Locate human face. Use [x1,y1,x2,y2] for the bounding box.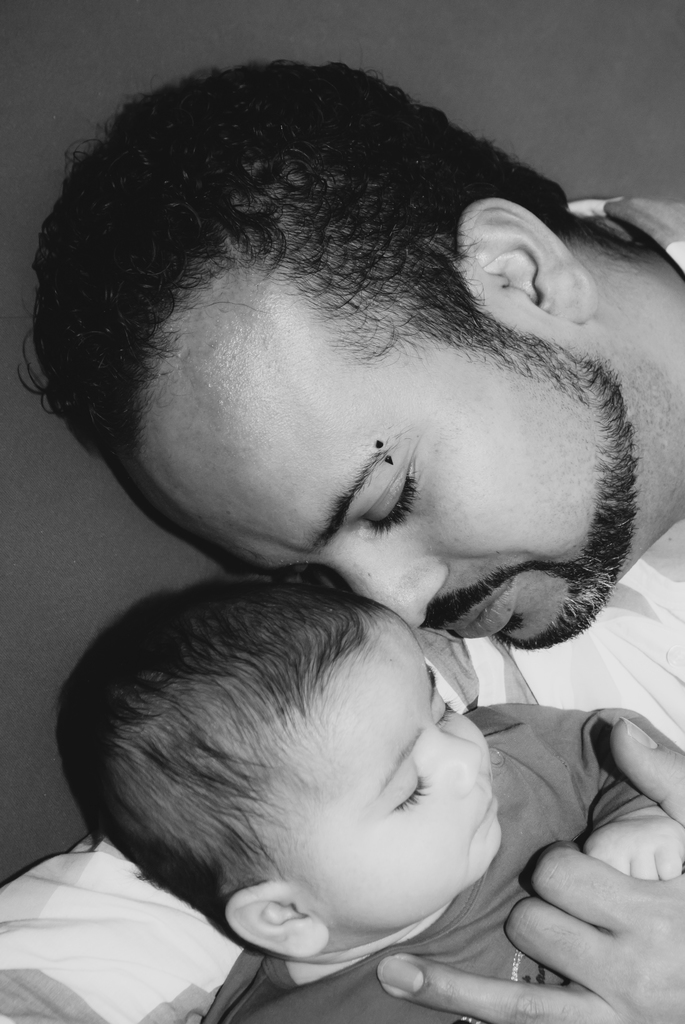
[305,612,504,930].
